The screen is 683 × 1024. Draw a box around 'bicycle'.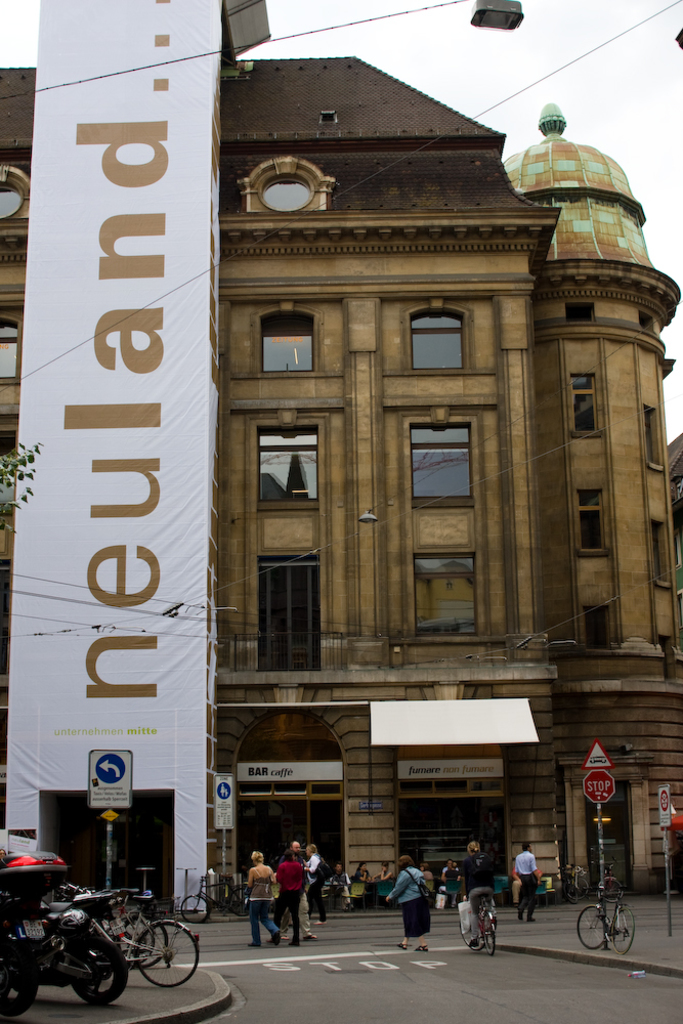
<box>92,892,201,989</box>.
